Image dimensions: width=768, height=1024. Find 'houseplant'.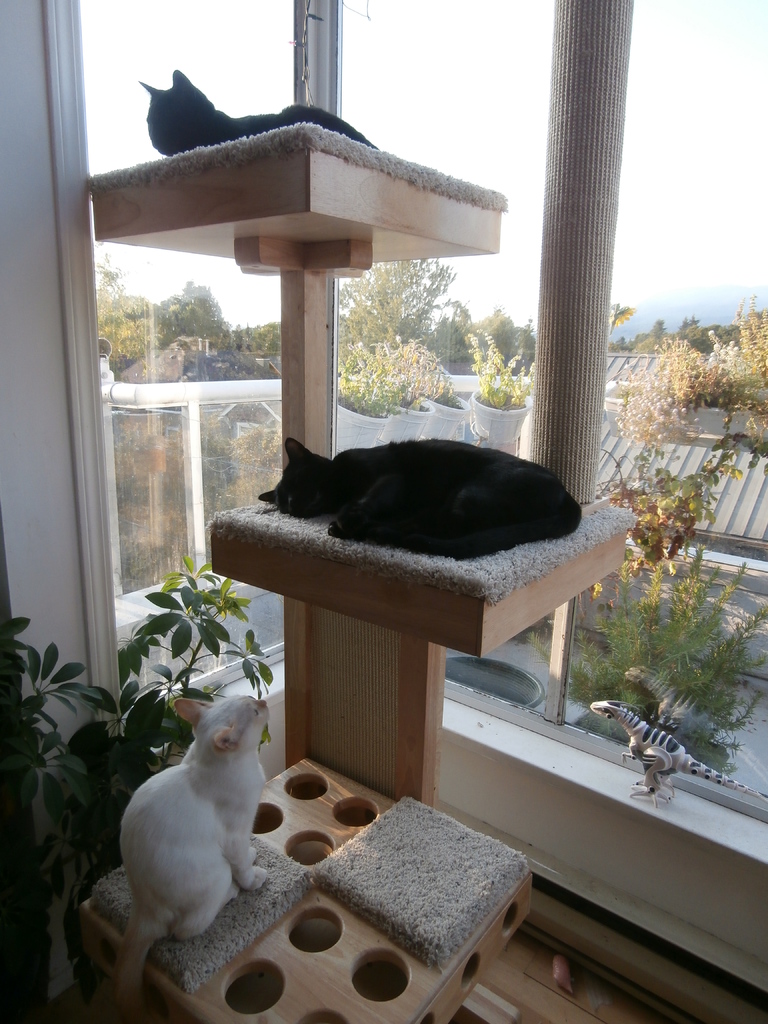
box=[45, 566, 271, 847].
